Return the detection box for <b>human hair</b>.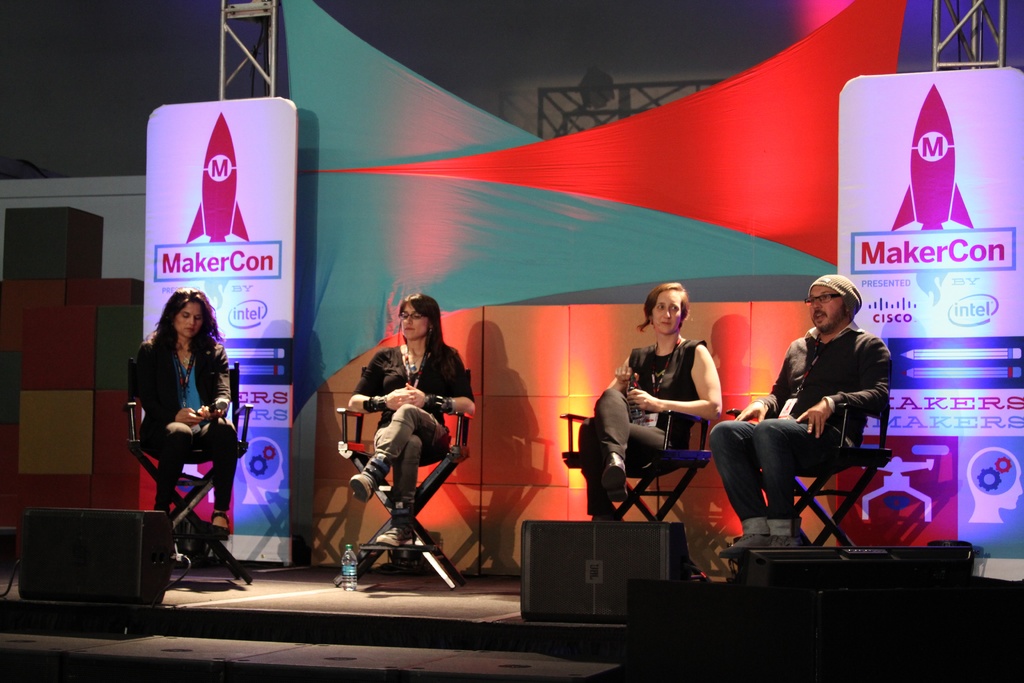
141,296,214,397.
